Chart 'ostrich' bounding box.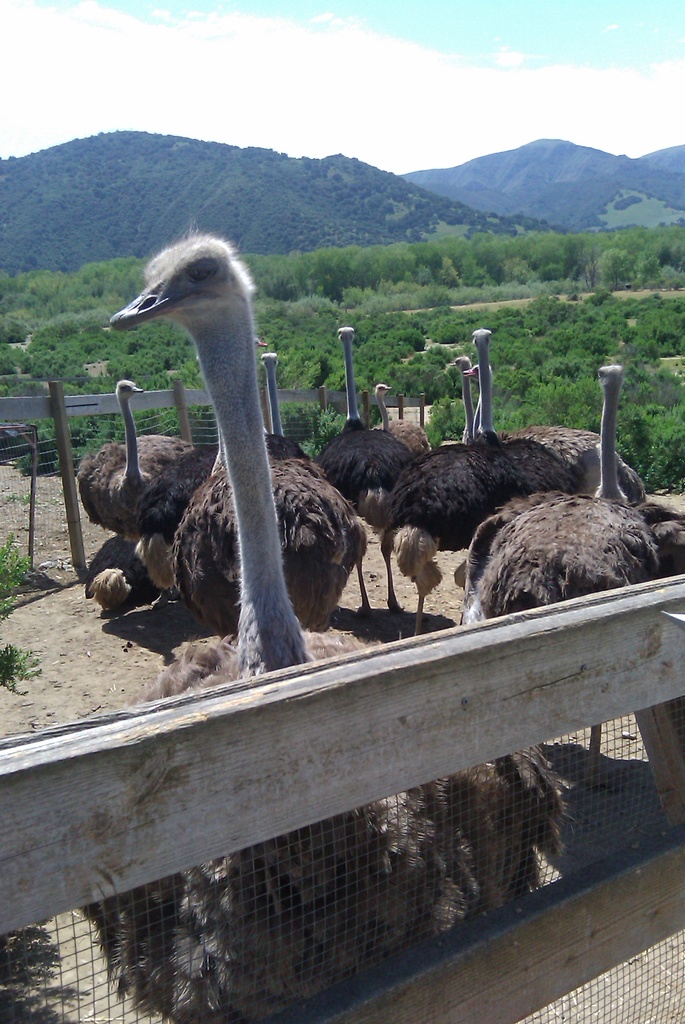
Charted: bbox=(72, 375, 186, 541).
